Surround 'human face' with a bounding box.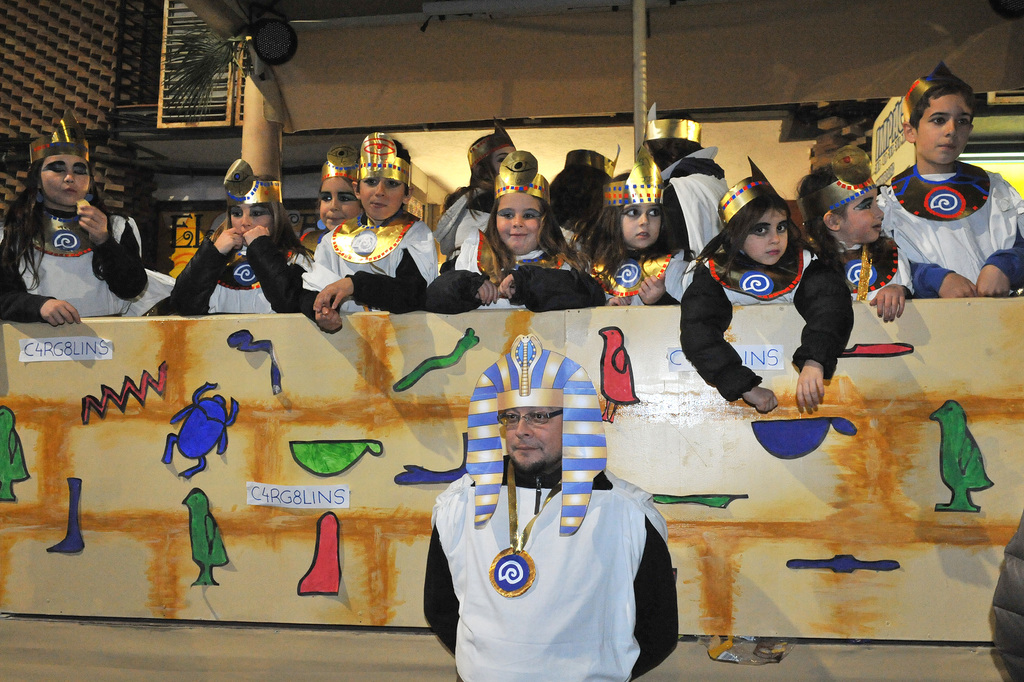
(x1=497, y1=187, x2=549, y2=253).
